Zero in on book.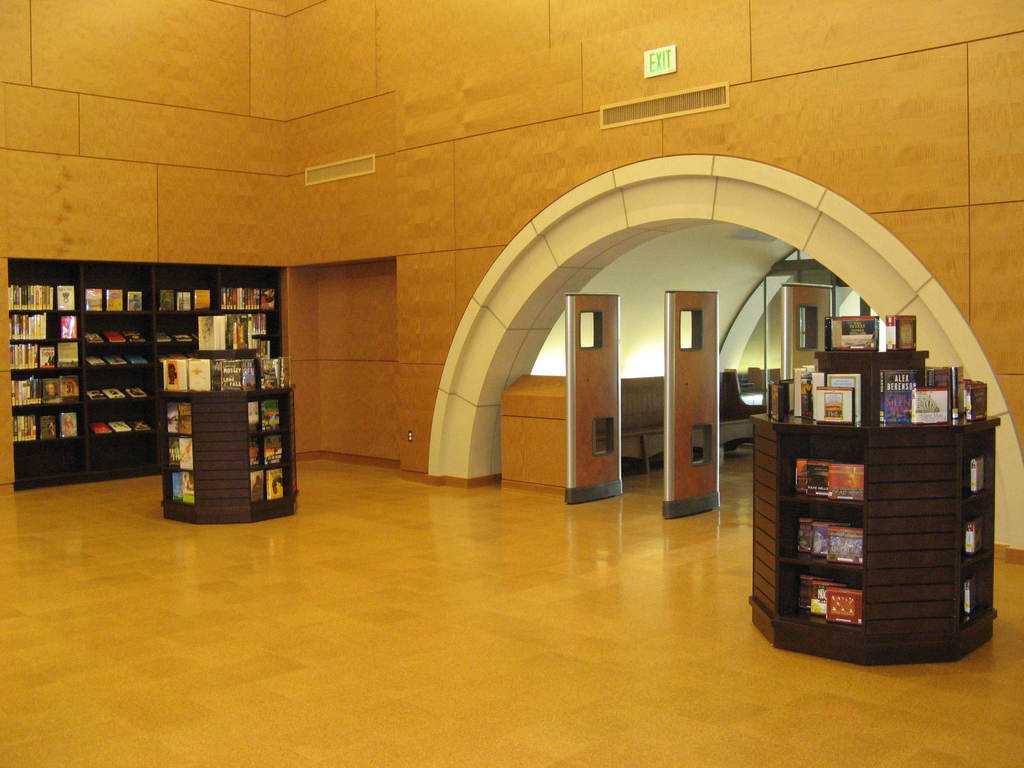
Zeroed in: bbox(169, 404, 194, 444).
